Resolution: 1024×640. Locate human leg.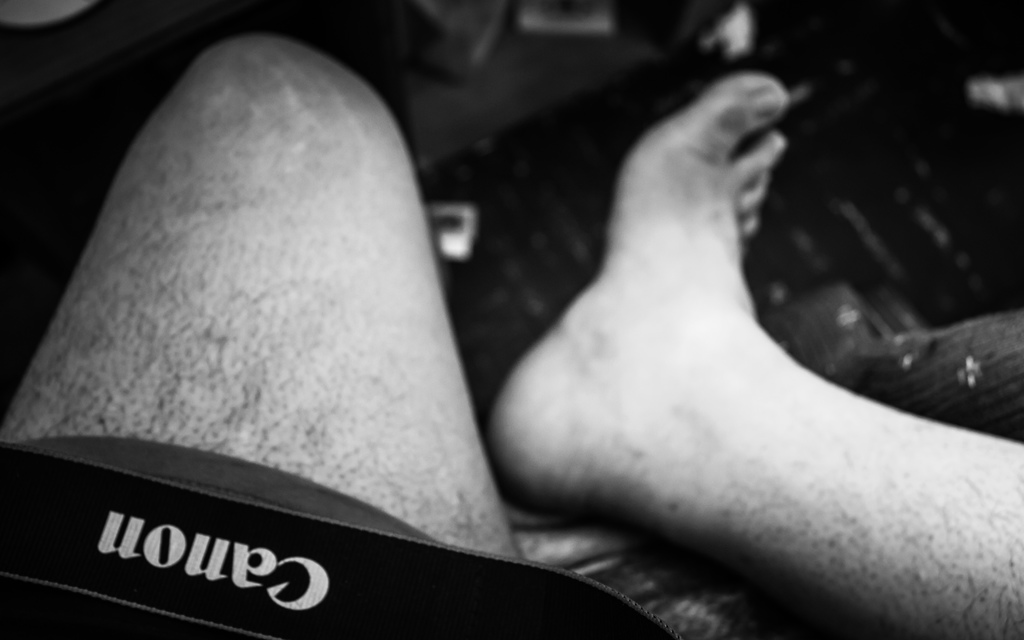
pyautogui.locateOnScreen(504, 82, 1023, 639).
